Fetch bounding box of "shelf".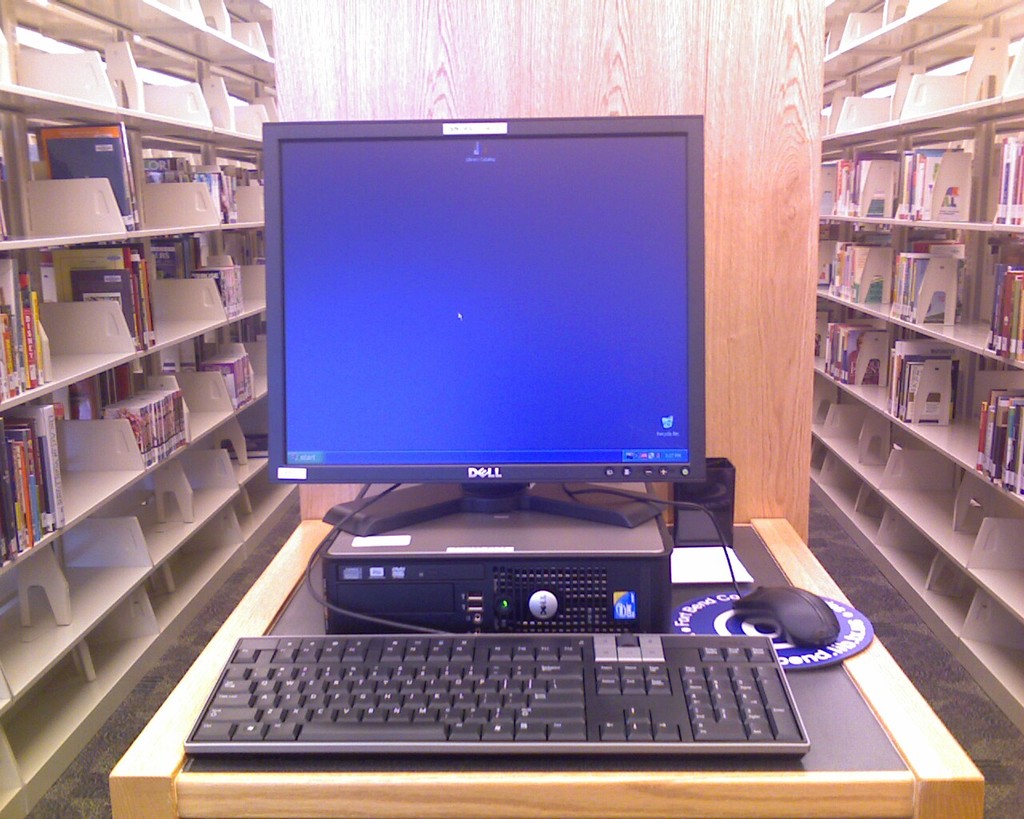
Bbox: crop(0, 400, 270, 577).
